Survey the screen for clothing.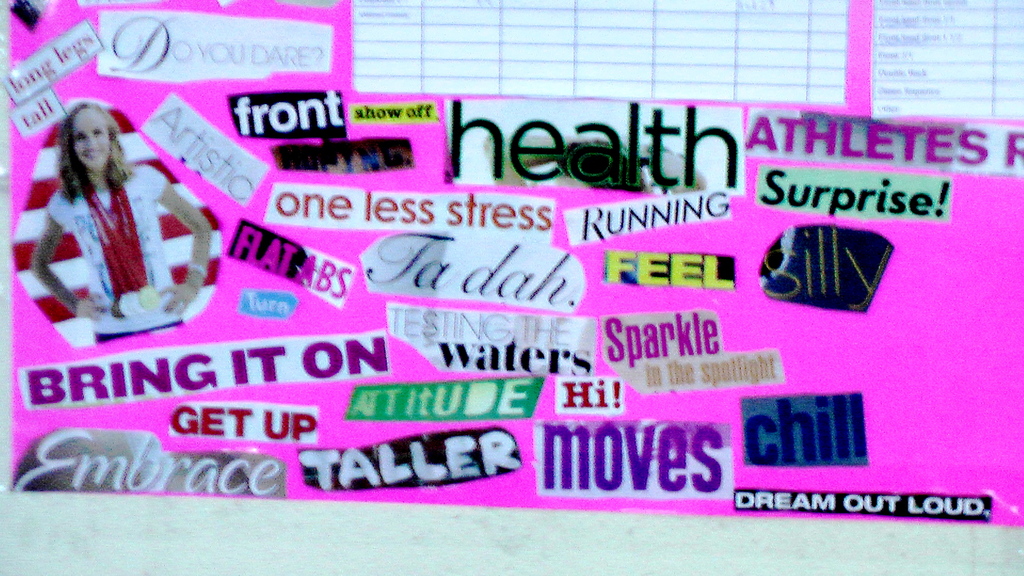
Survey found: detection(42, 161, 164, 333).
